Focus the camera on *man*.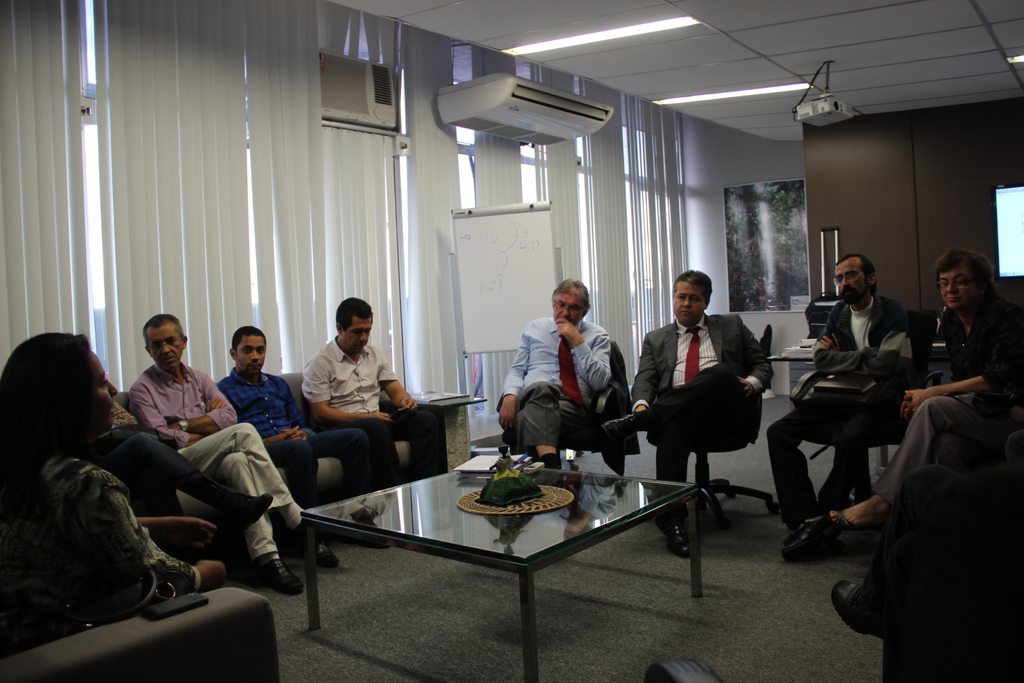
Focus region: [left=762, top=252, right=936, bottom=555].
